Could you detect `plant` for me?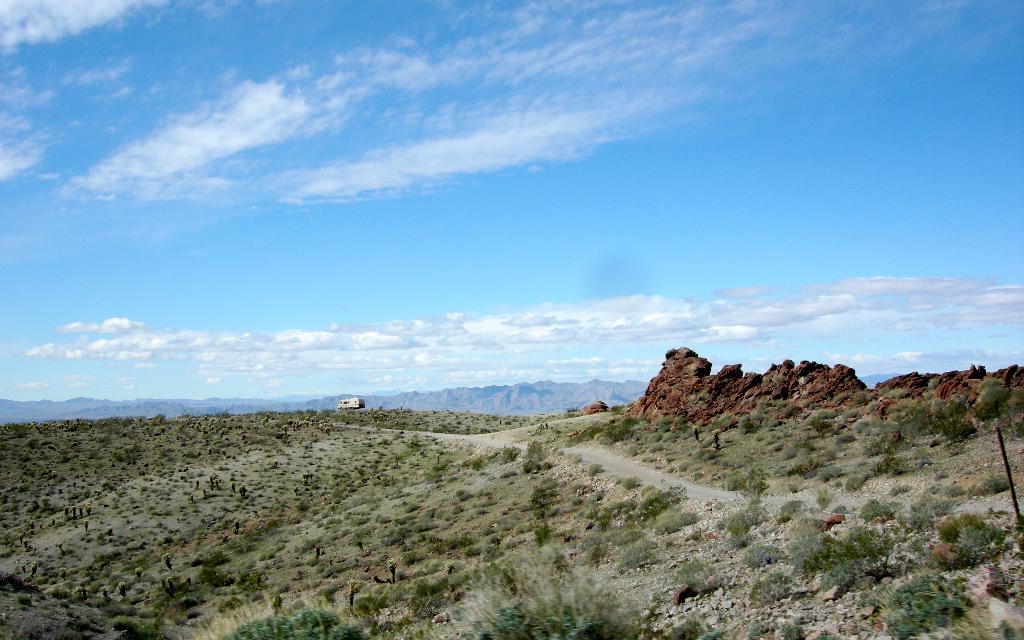
Detection result: (left=929, top=398, right=945, bottom=410).
